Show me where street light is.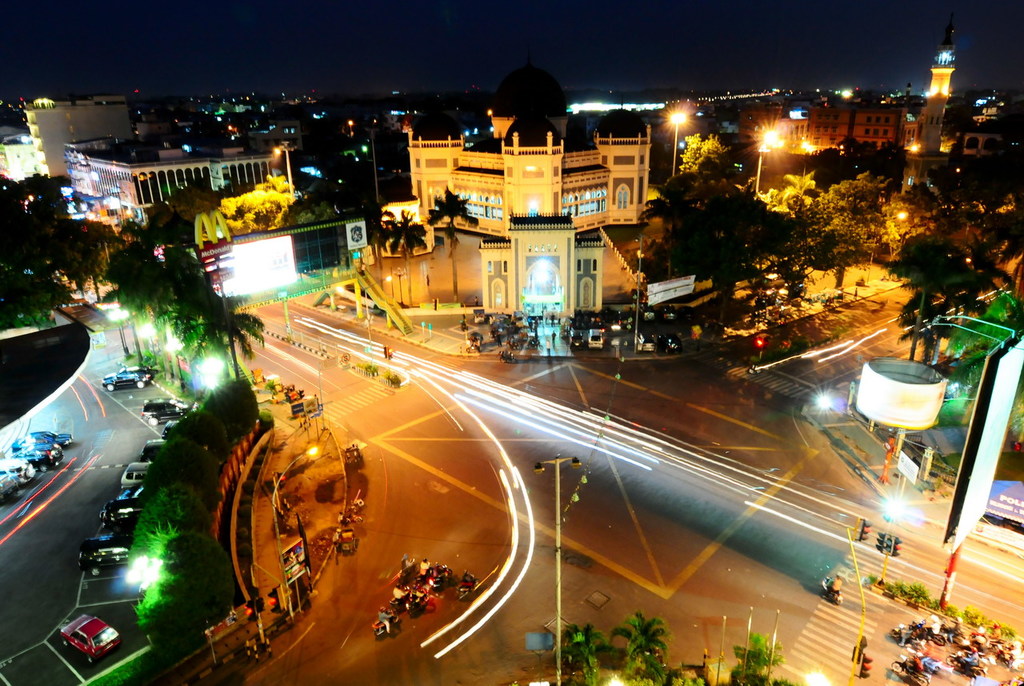
street light is at bbox=(192, 351, 233, 394).
